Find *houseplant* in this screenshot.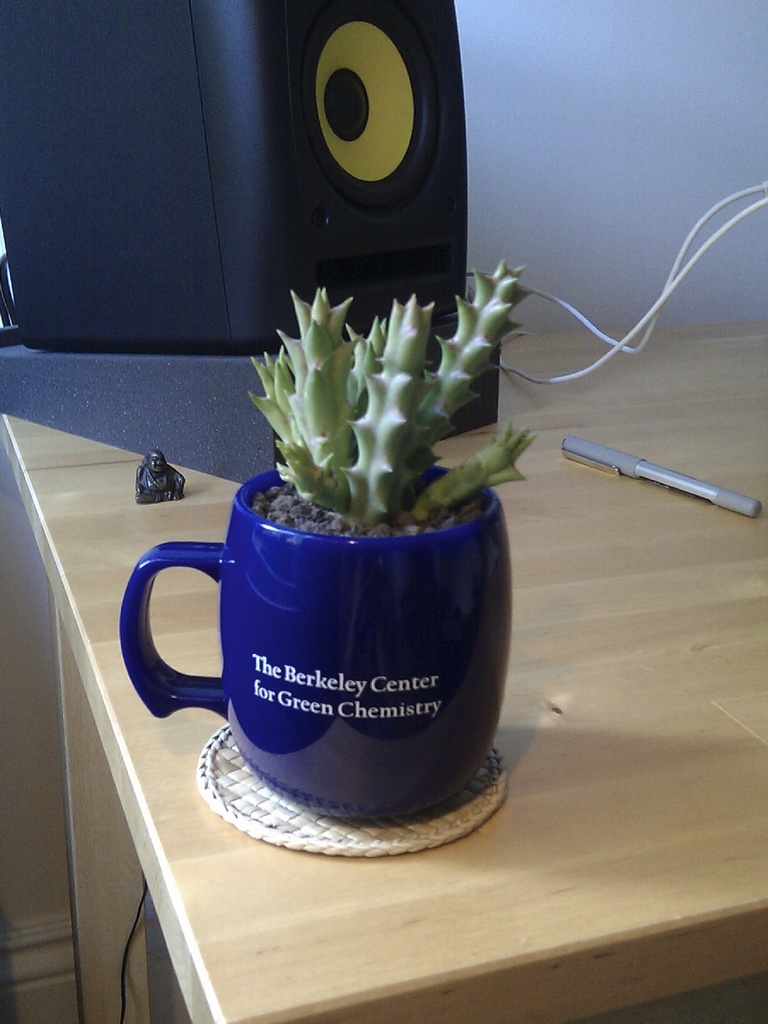
The bounding box for *houseplant* is bbox(116, 265, 520, 826).
